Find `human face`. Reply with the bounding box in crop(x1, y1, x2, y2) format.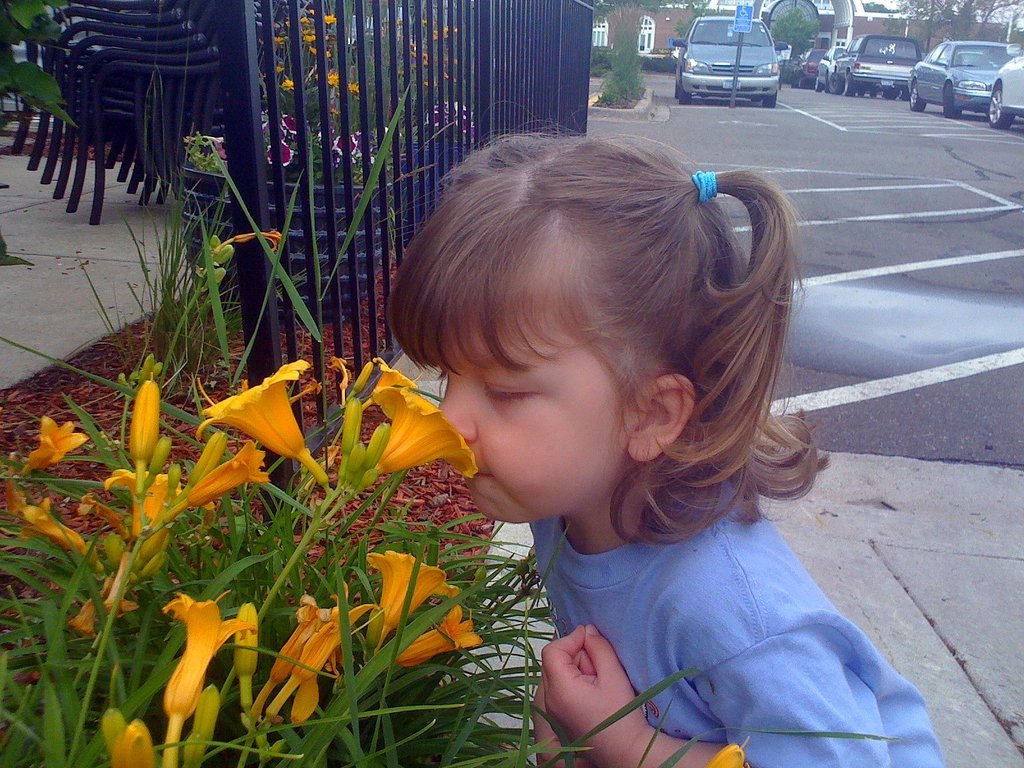
crop(438, 317, 637, 523).
